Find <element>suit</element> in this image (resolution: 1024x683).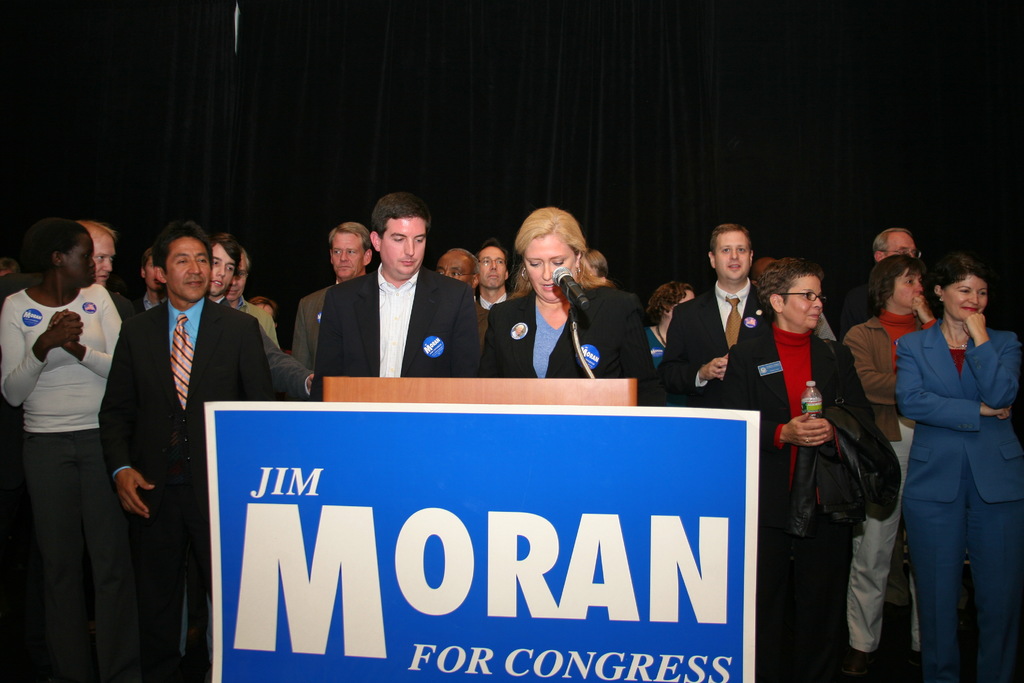
[left=292, top=286, right=332, bottom=374].
